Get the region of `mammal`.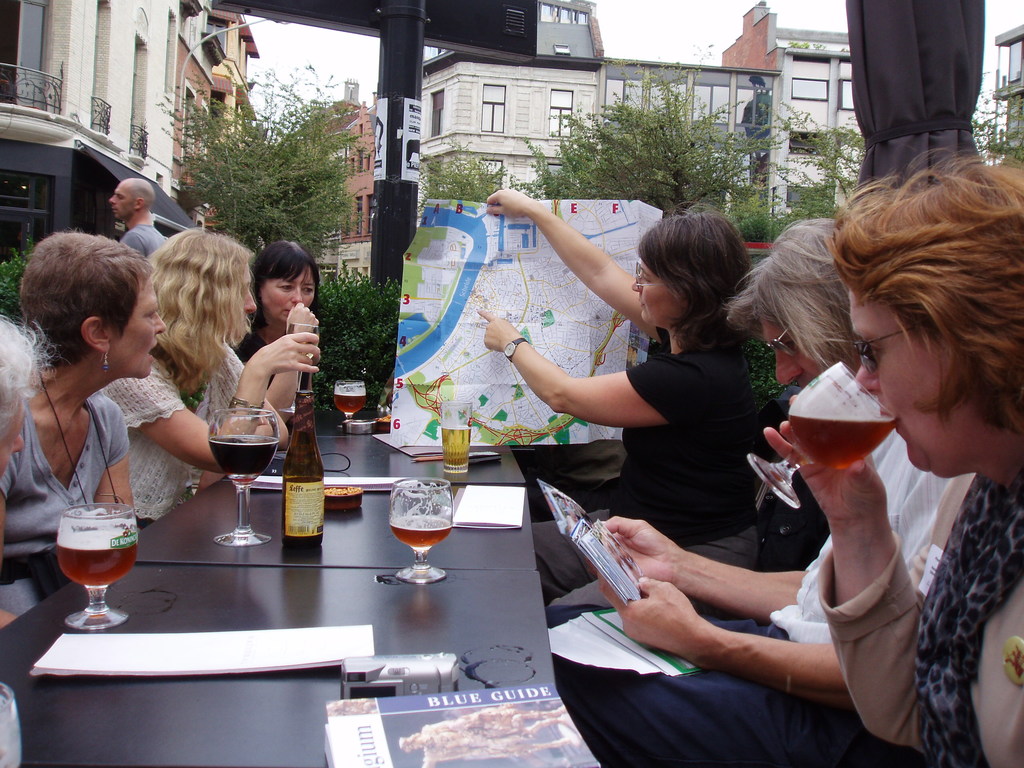
550, 211, 947, 767.
